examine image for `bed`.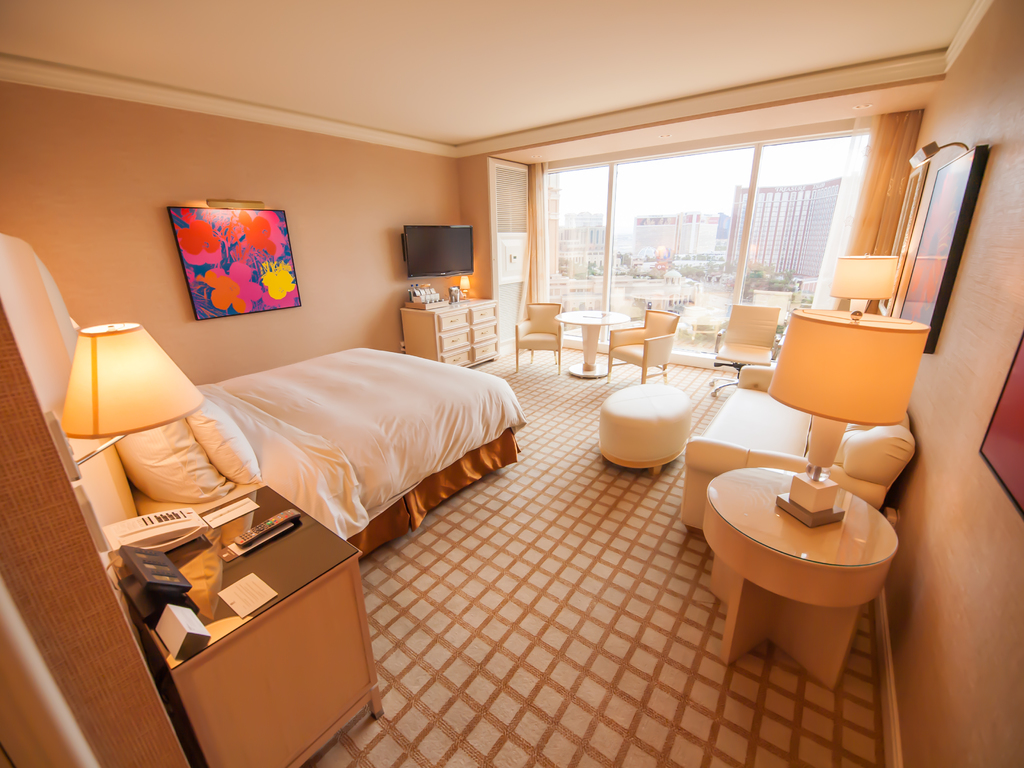
Examination result: [x1=0, y1=237, x2=531, y2=557].
